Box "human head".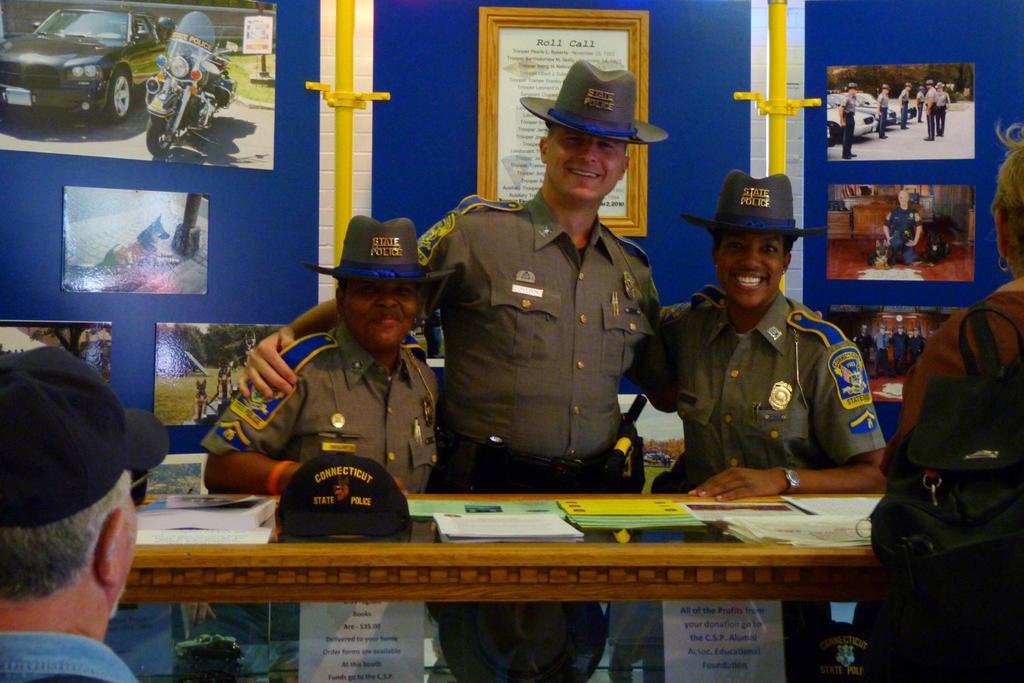
681/168/826/315.
